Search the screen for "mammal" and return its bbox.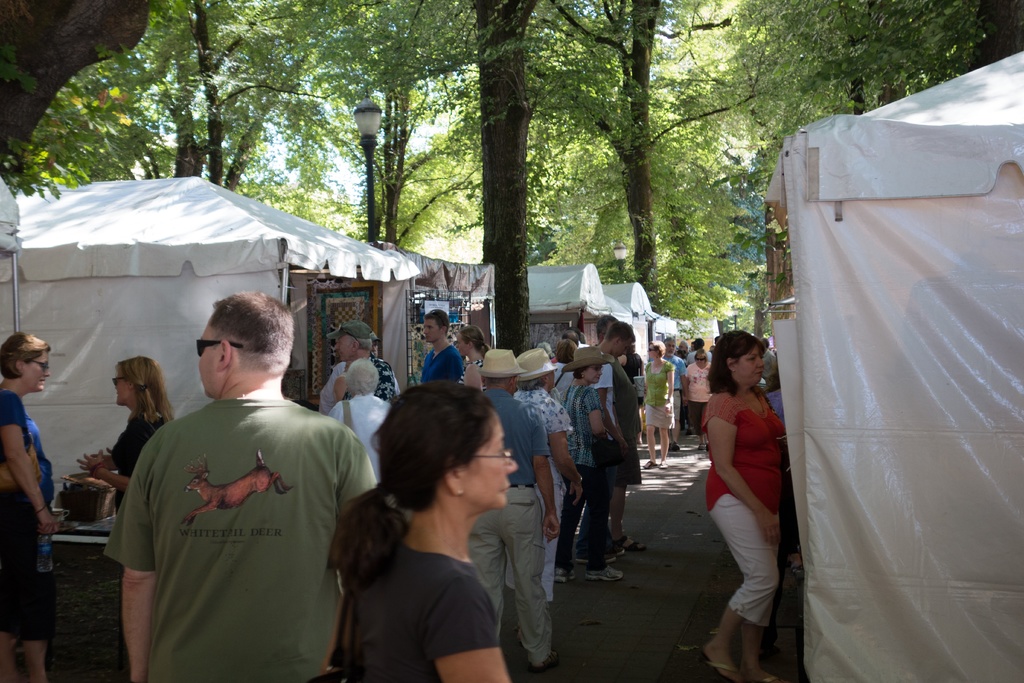
Found: box(339, 377, 521, 682).
